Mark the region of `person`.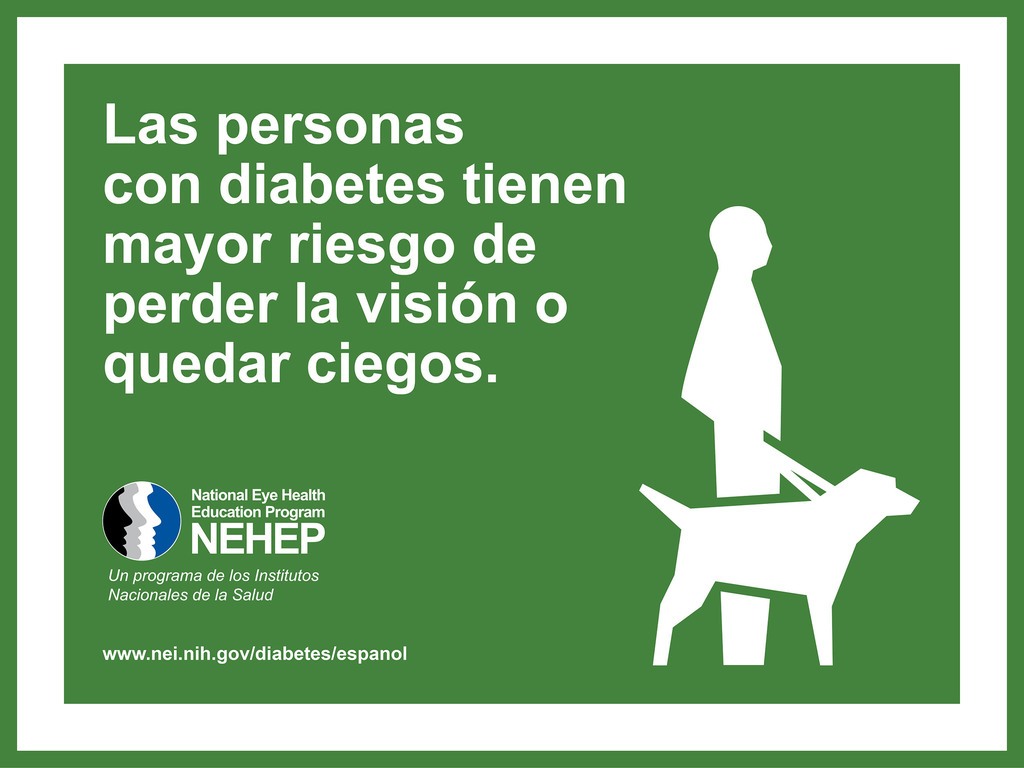
Region: l=661, t=193, r=832, b=552.
